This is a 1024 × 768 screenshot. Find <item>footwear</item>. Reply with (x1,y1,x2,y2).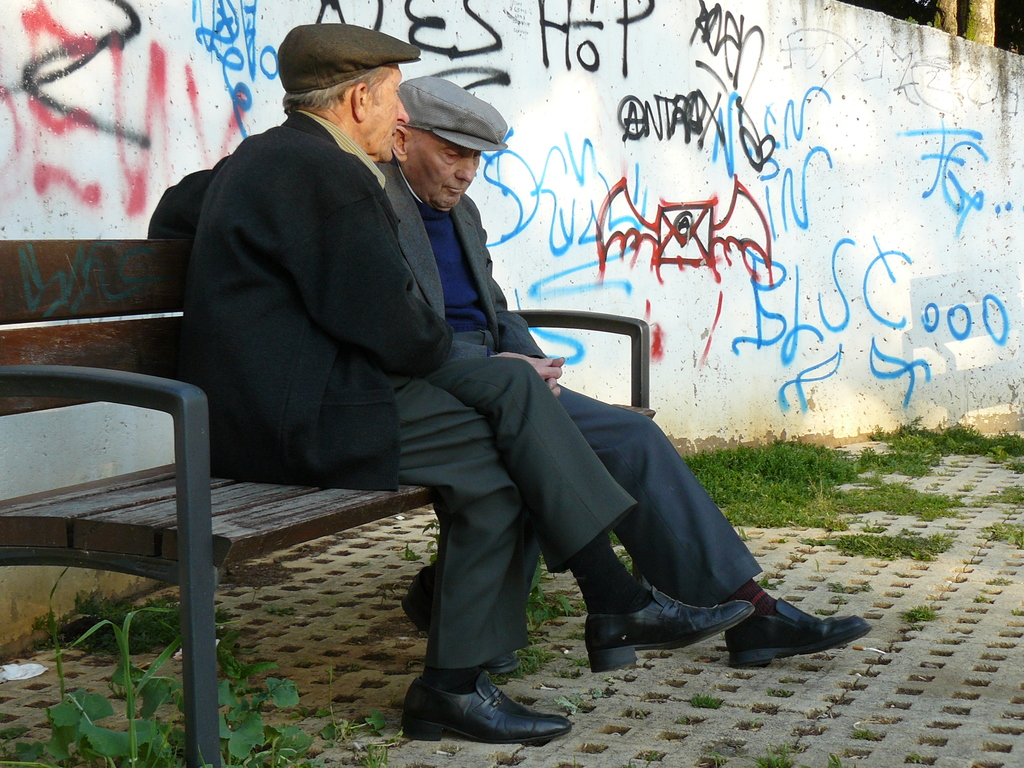
(394,563,427,631).
